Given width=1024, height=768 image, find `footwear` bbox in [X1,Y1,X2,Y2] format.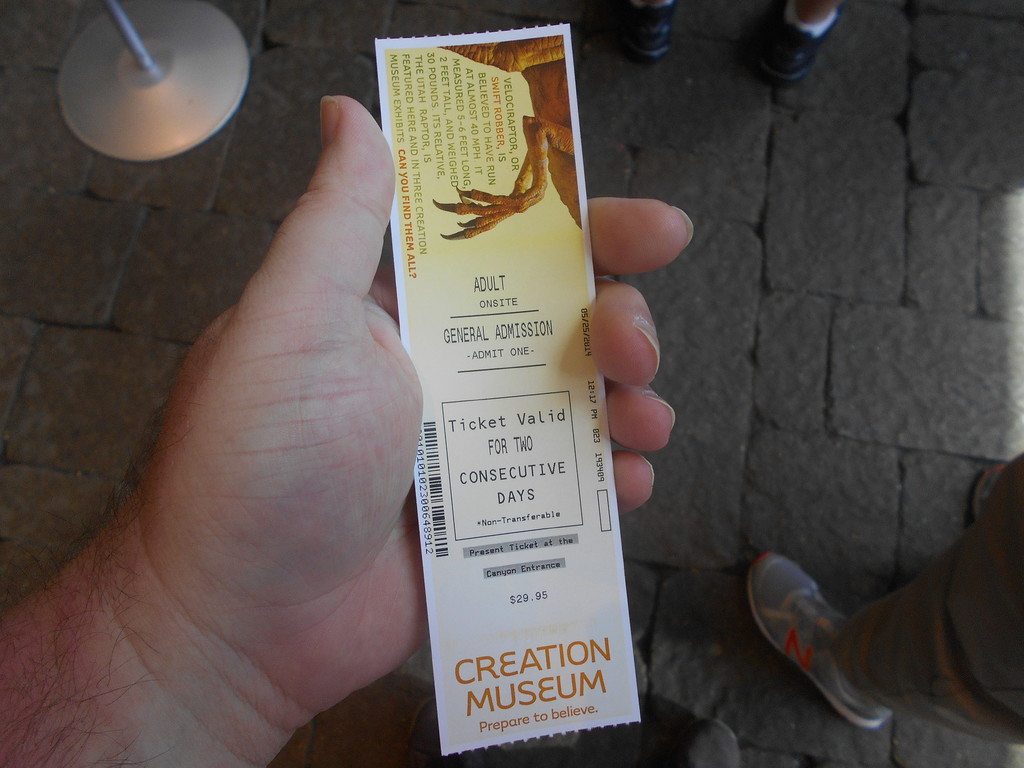
[402,696,460,767].
